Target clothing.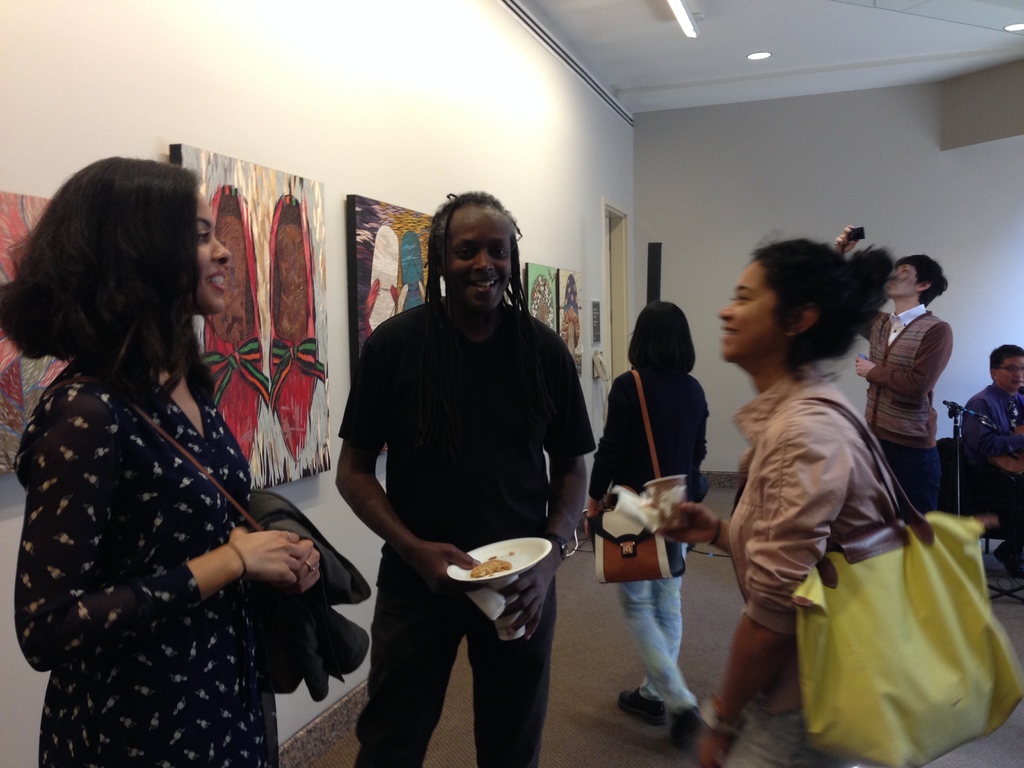
Target region: <box>337,297,600,767</box>.
